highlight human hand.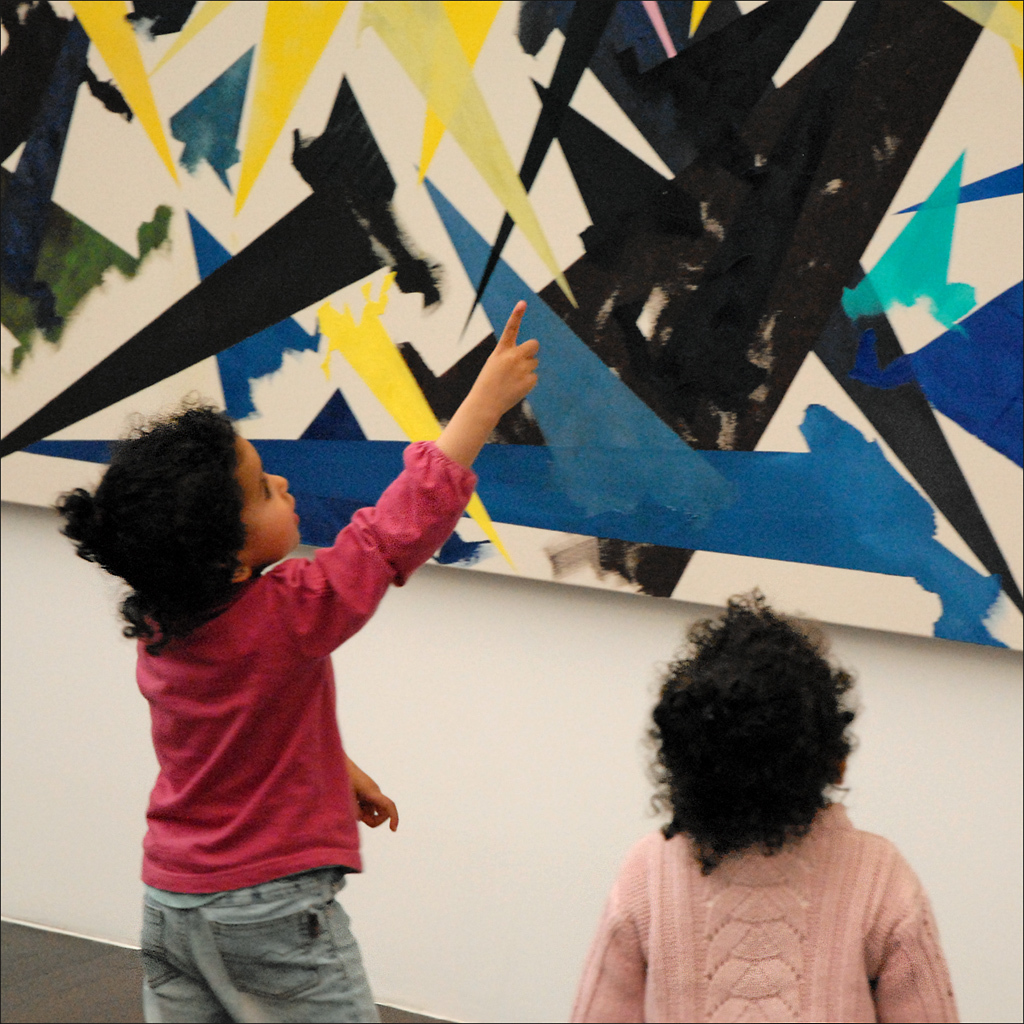
Highlighted region: <region>347, 756, 399, 832</region>.
